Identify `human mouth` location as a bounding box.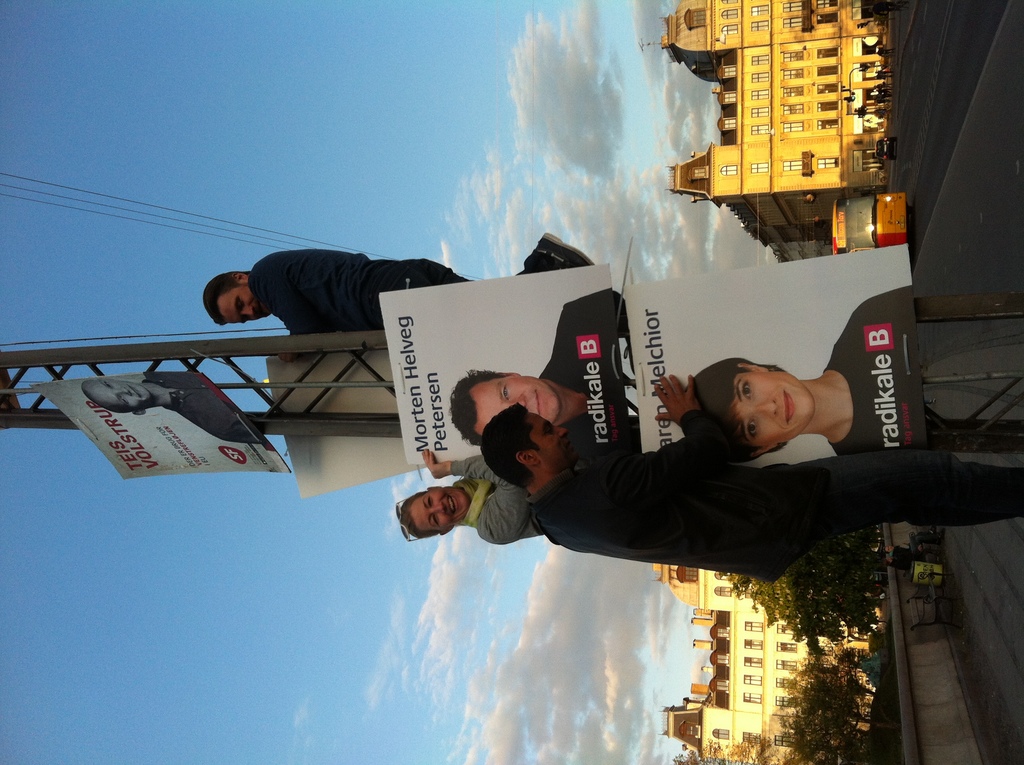
pyautogui.locateOnScreen(561, 439, 575, 459).
